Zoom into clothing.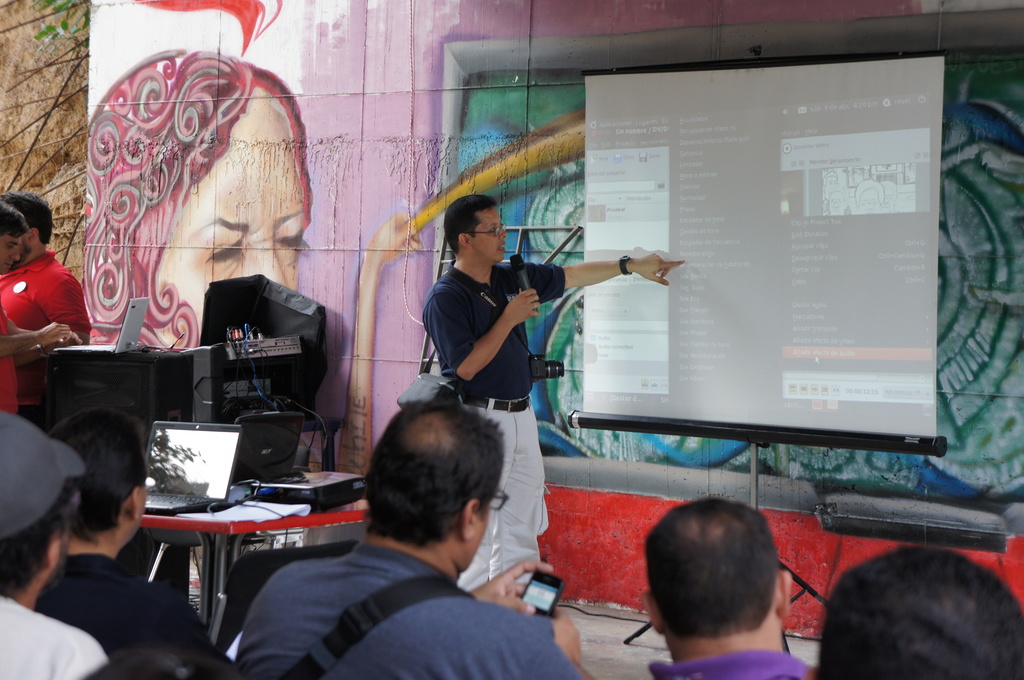
Zoom target: x1=20, y1=550, x2=203, y2=679.
